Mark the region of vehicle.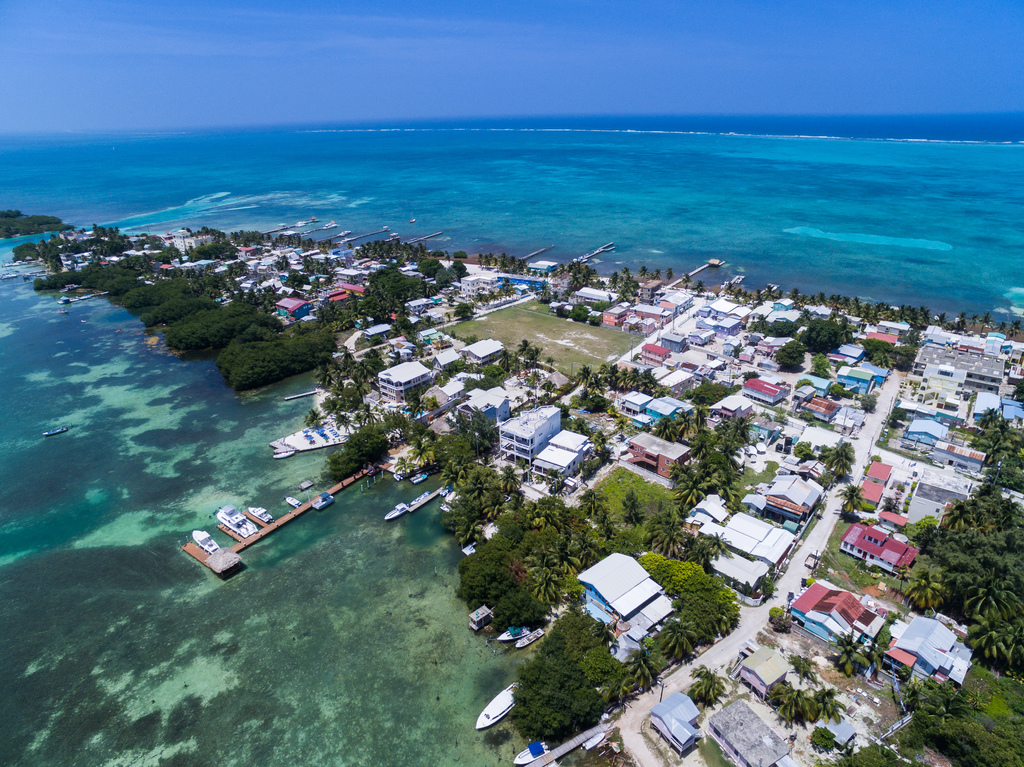
Region: 476, 681, 524, 731.
